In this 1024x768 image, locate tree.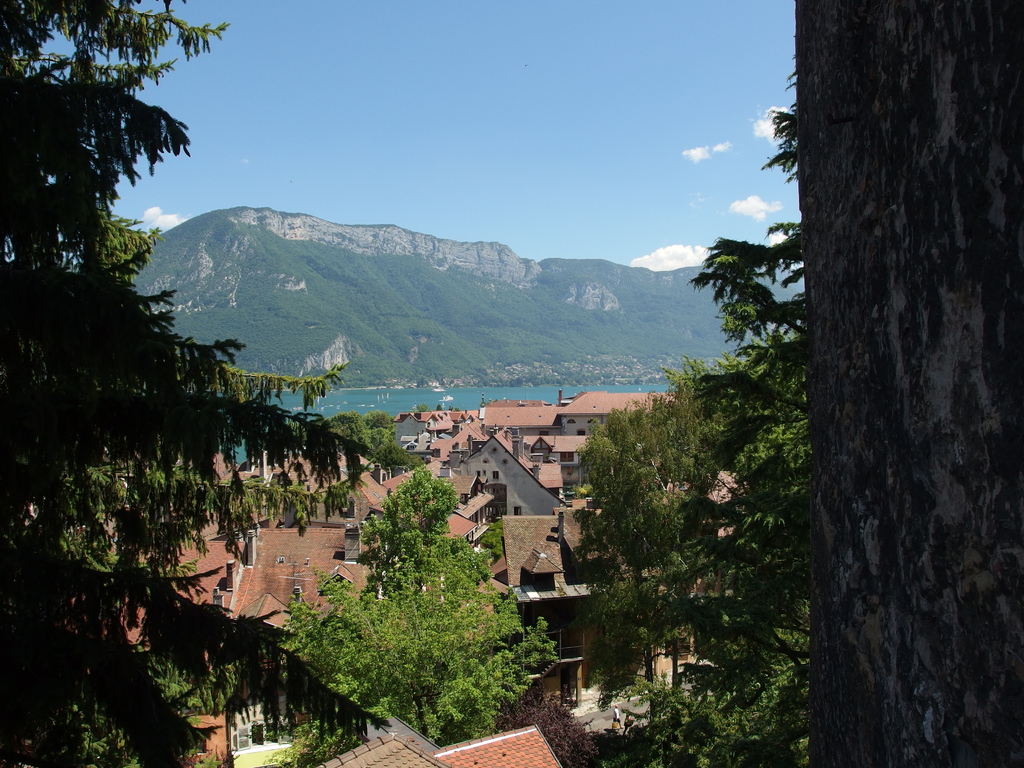
Bounding box: x1=279 y1=463 x2=570 y2=744.
